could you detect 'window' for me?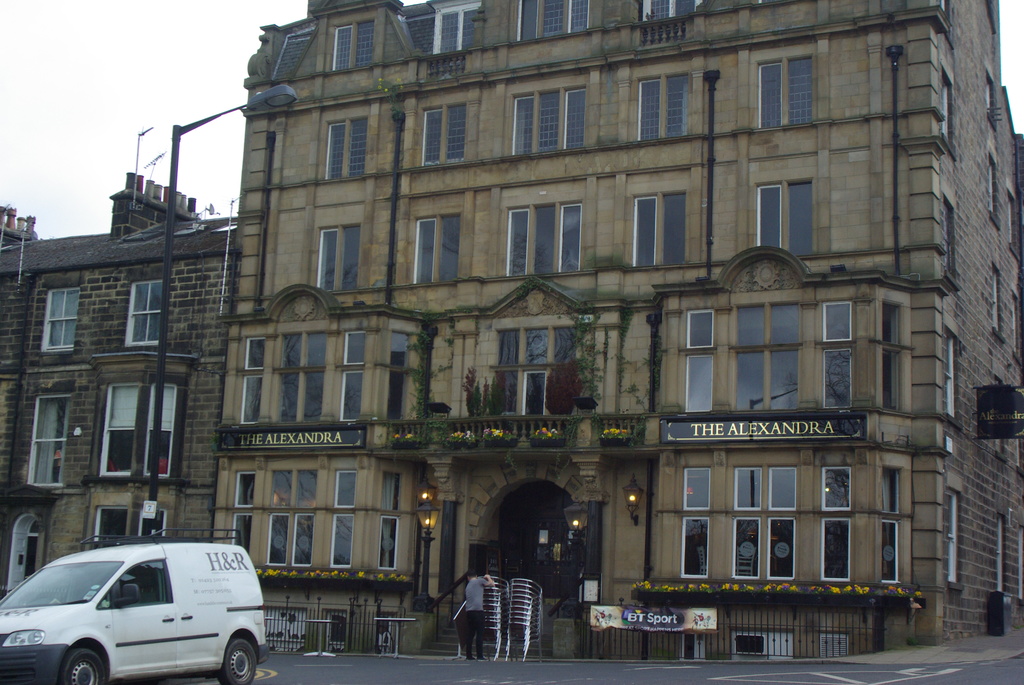
Detection result: rect(687, 356, 713, 413).
